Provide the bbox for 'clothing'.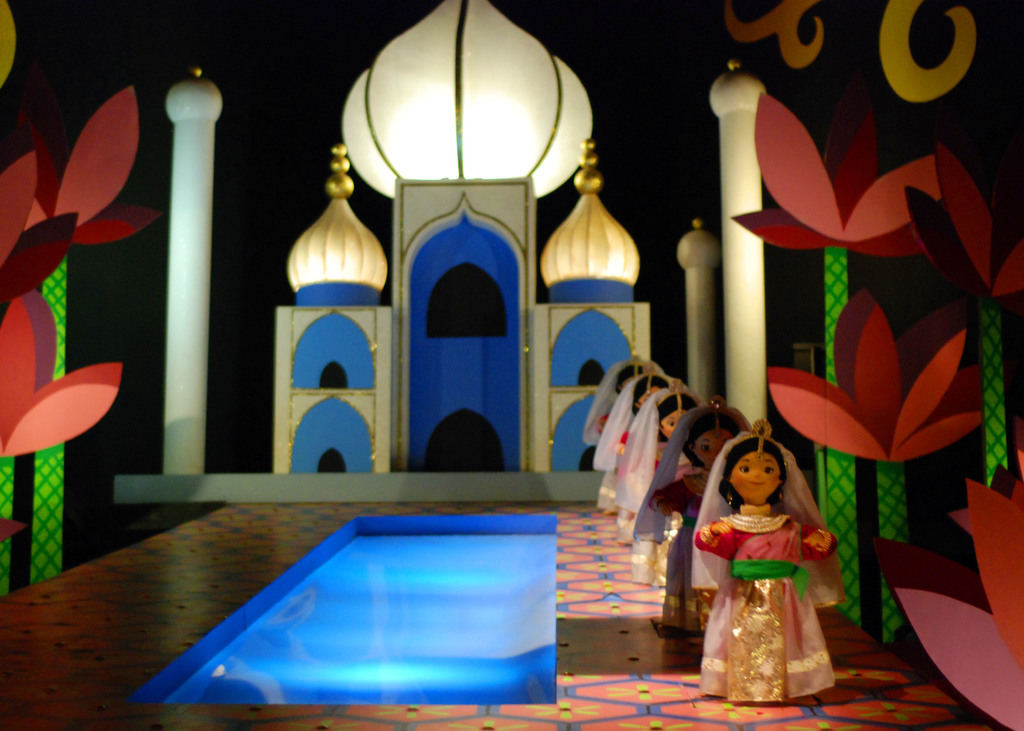
locate(594, 372, 670, 504).
